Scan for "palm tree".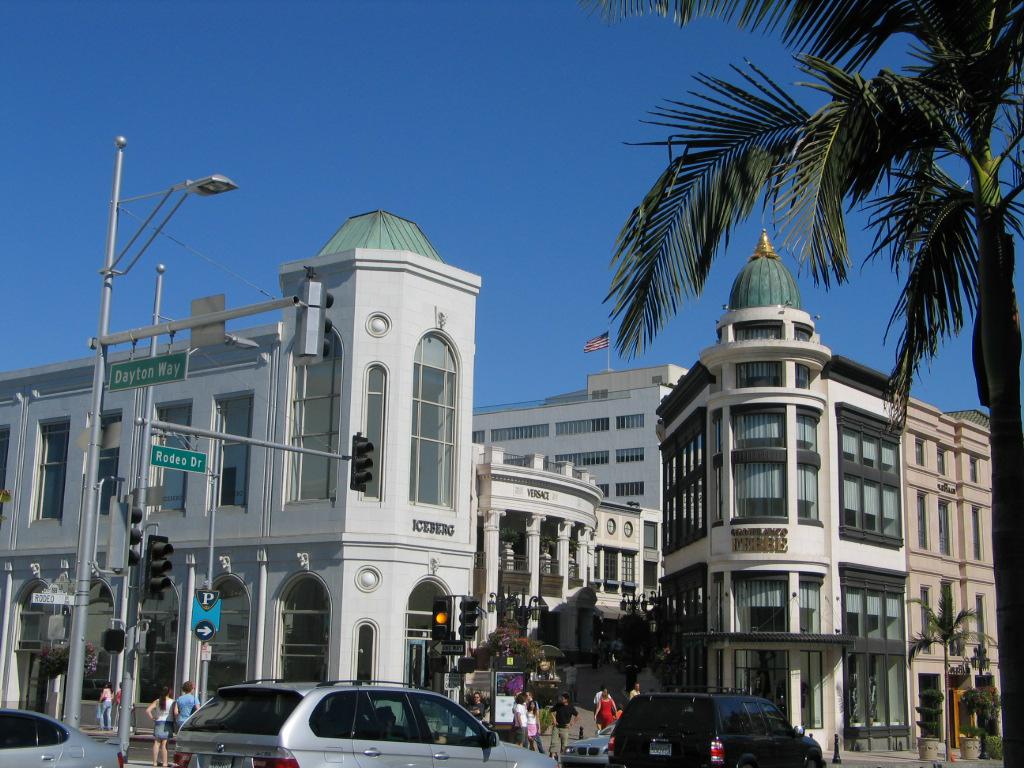
Scan result: 575 0 1023 767.
